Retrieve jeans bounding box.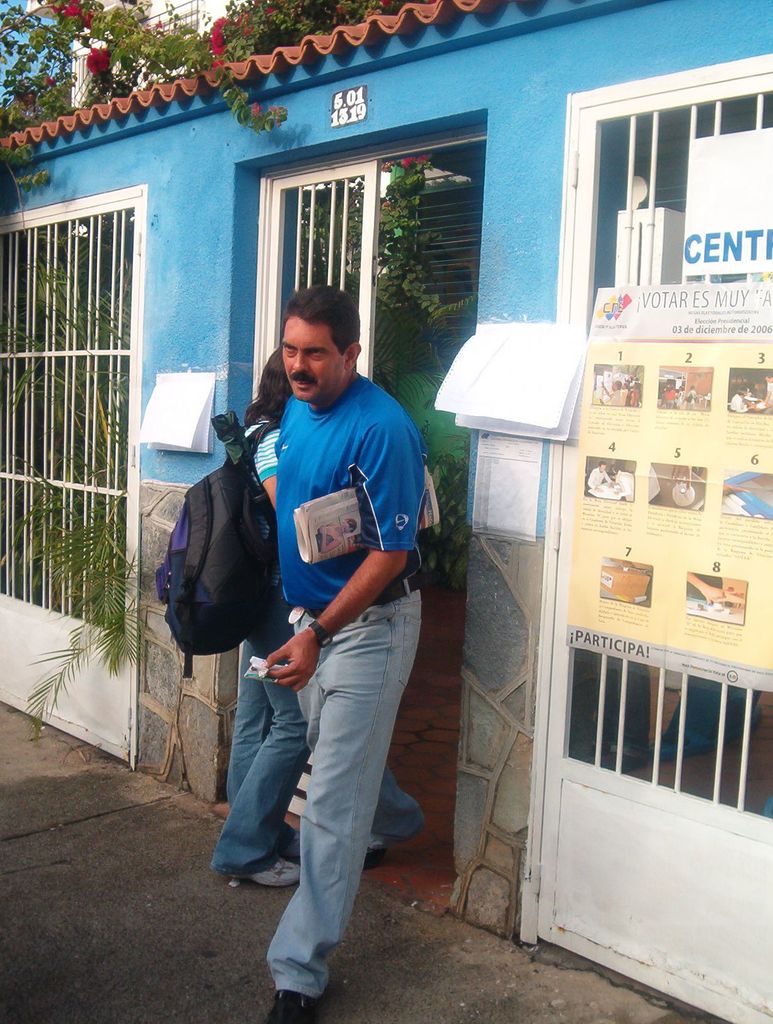
Bounding box: box=[207, 598, 305, 879].
